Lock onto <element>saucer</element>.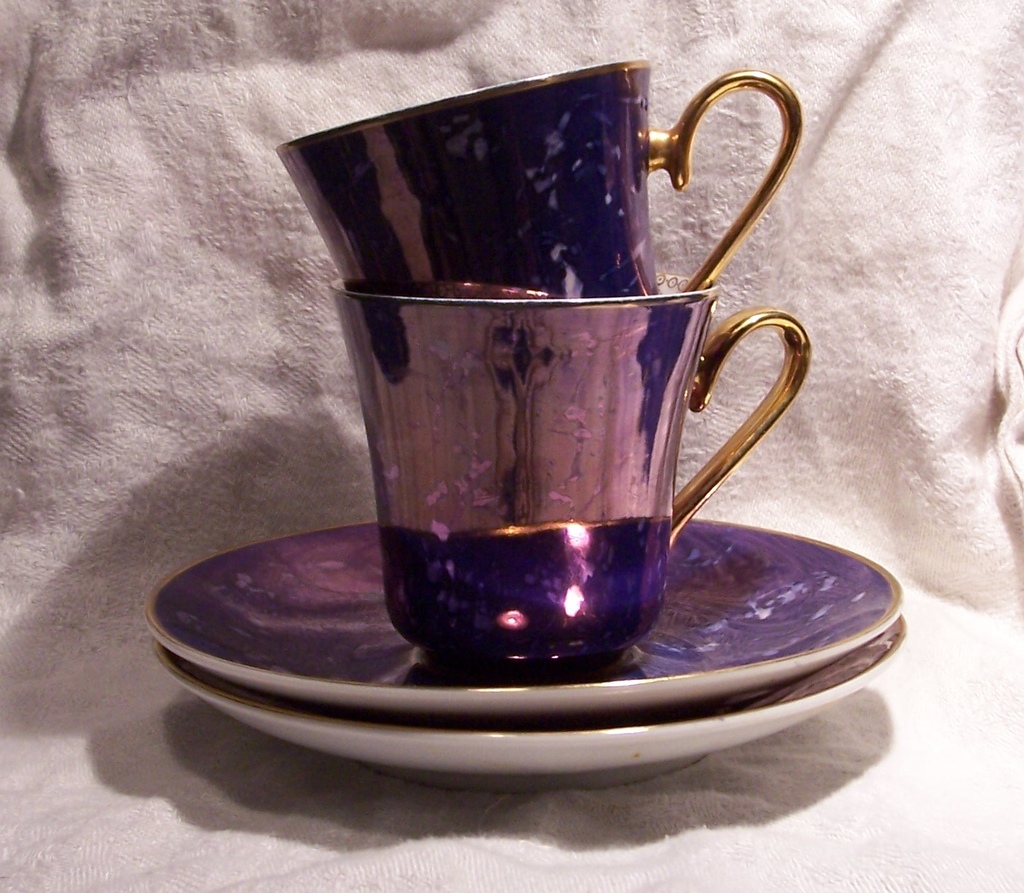
Locked: BBox(143, 621, 911, 793).
